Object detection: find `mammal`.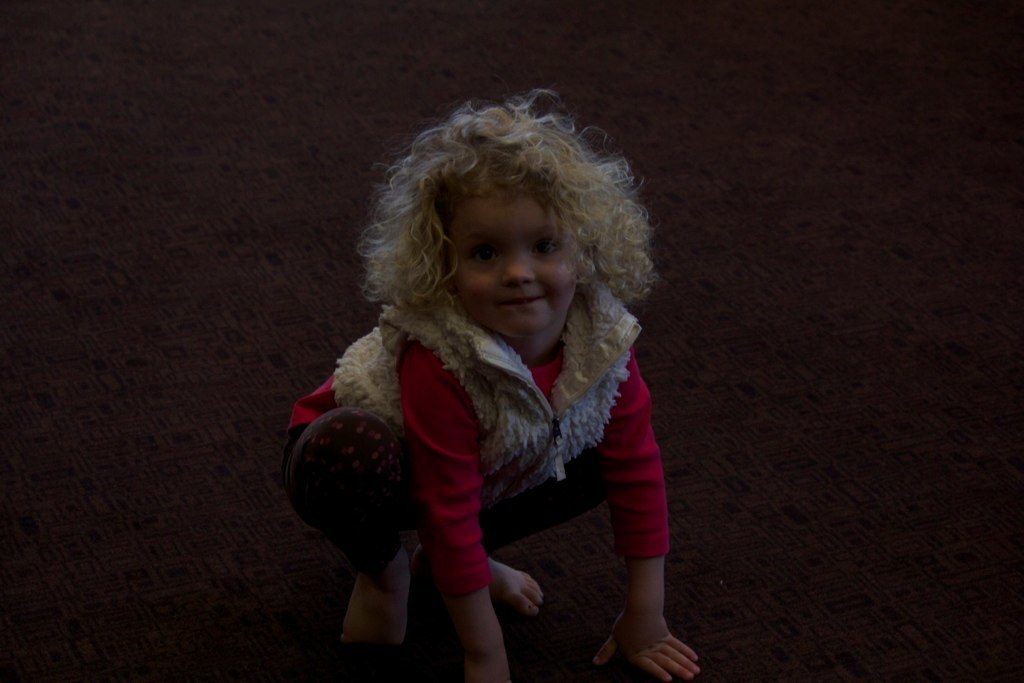
(241, 88, 700, 599).
